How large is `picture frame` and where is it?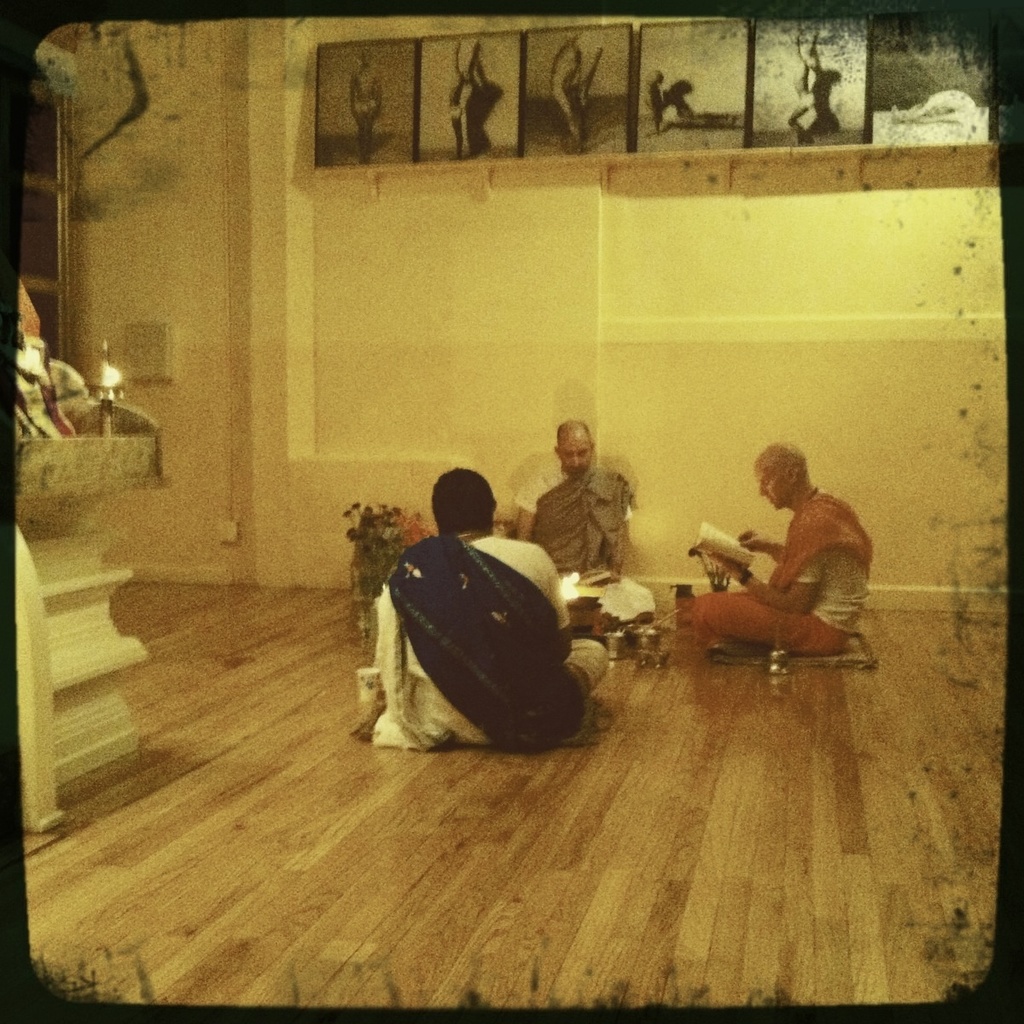
Bounding box: pyautogui.locateOnScreen(521, 27, 631, 155).
